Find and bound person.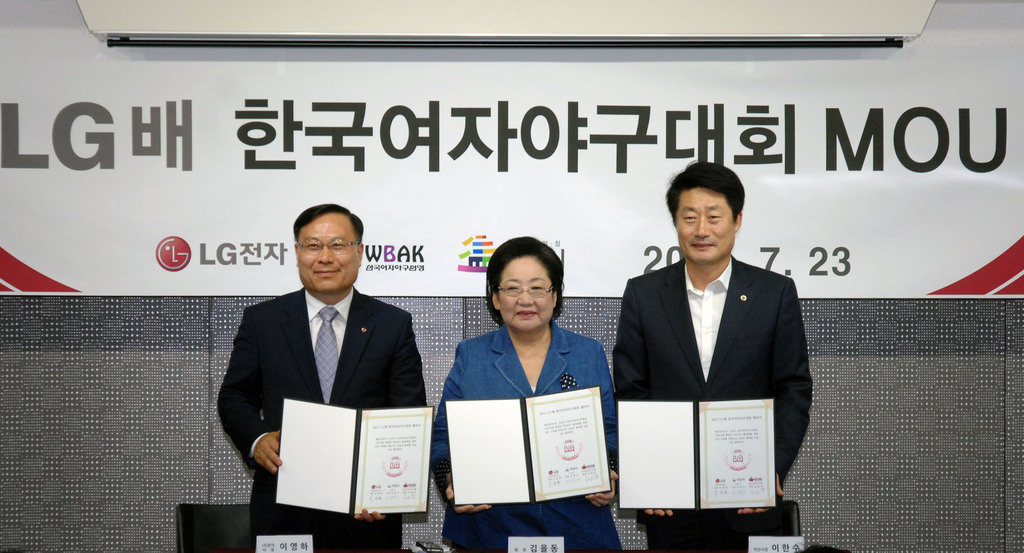
Bound: Rect(421, 235, 604, 524).
